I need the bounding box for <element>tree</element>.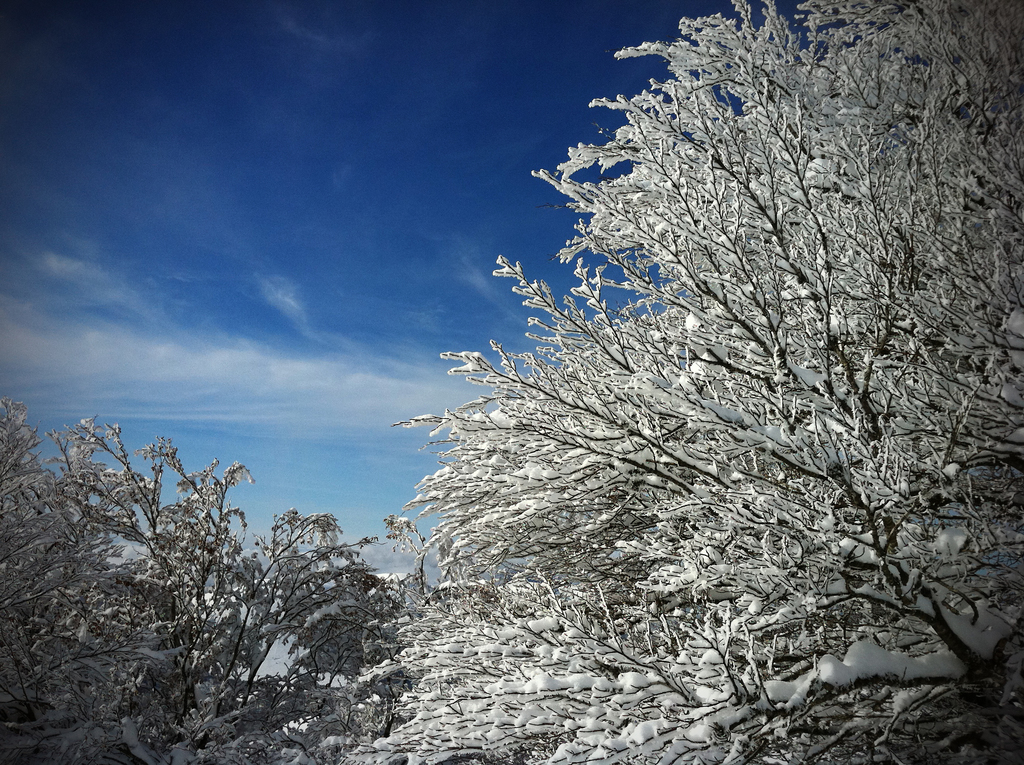
Here it is: region(0, 398, 414, 764).
